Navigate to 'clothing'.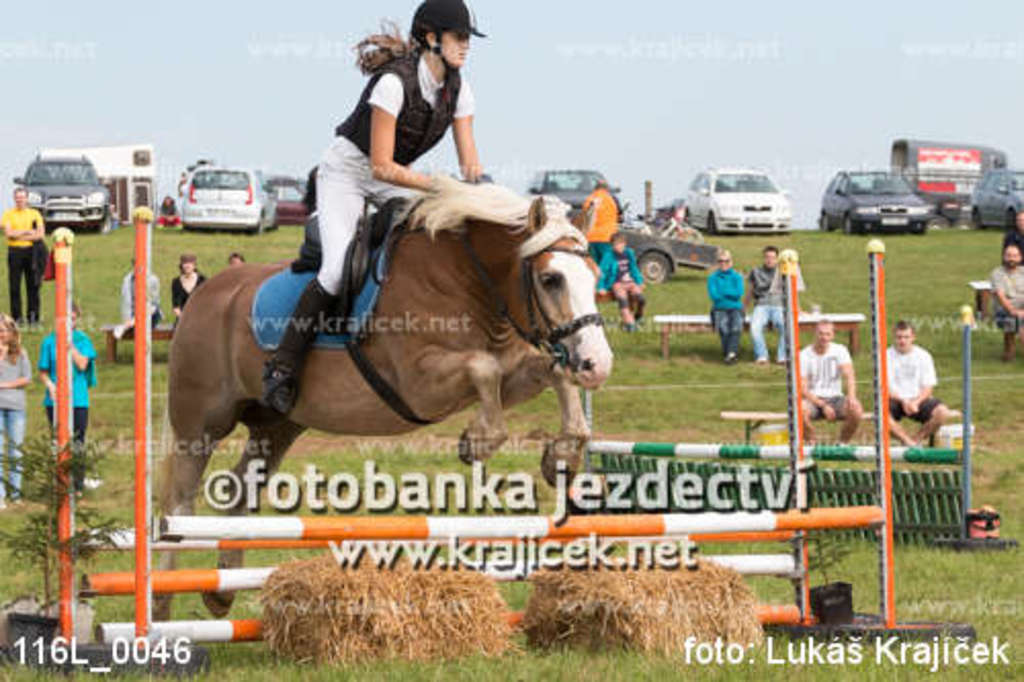
Navigation target: pyautogui.locateOnScreen(713, 272, 743, 346).
